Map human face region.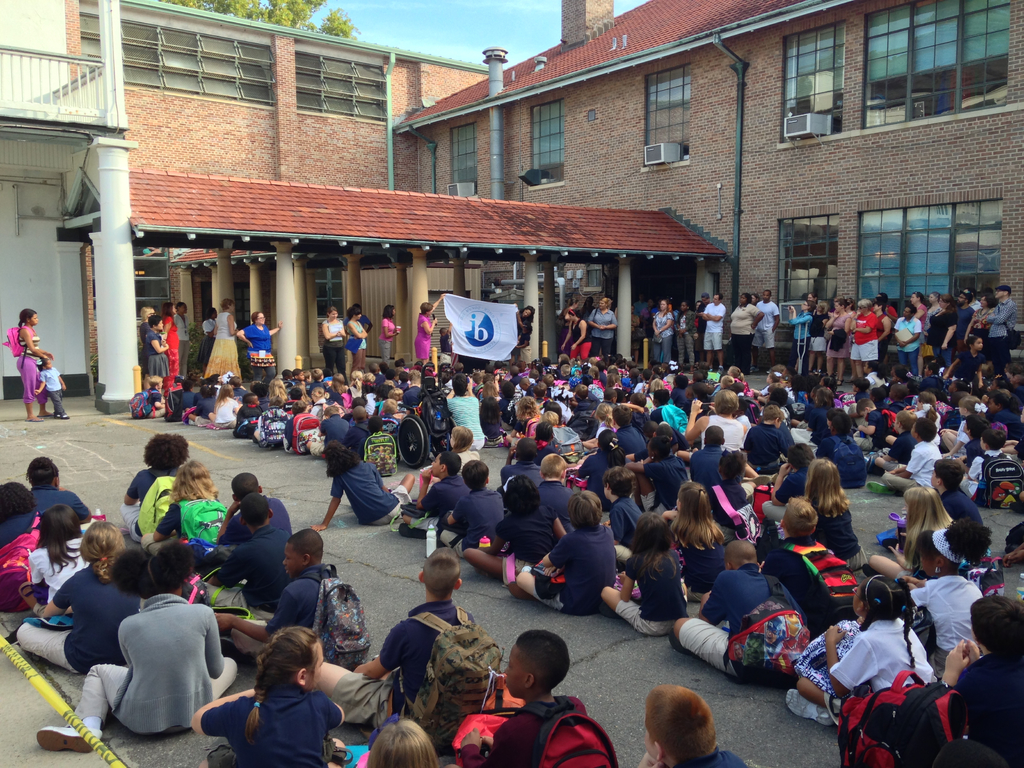
Mapped to (left=426, top=303, right=433, bottom=317).
